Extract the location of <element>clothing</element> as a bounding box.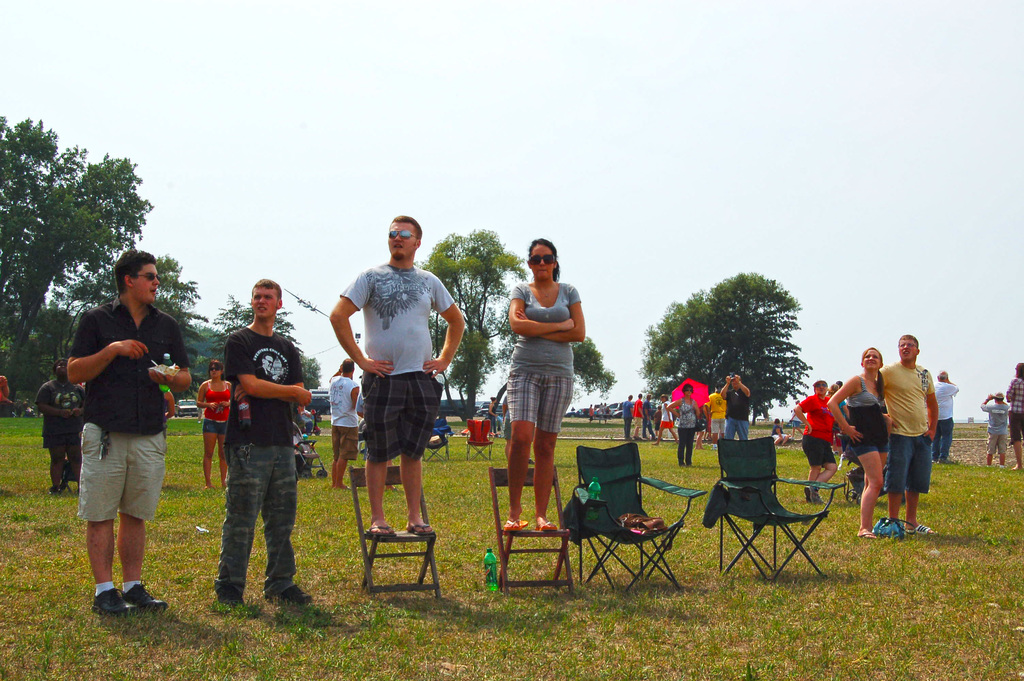
{"left": 36, "top": 375, "right": 77, "bottom": 497}.
